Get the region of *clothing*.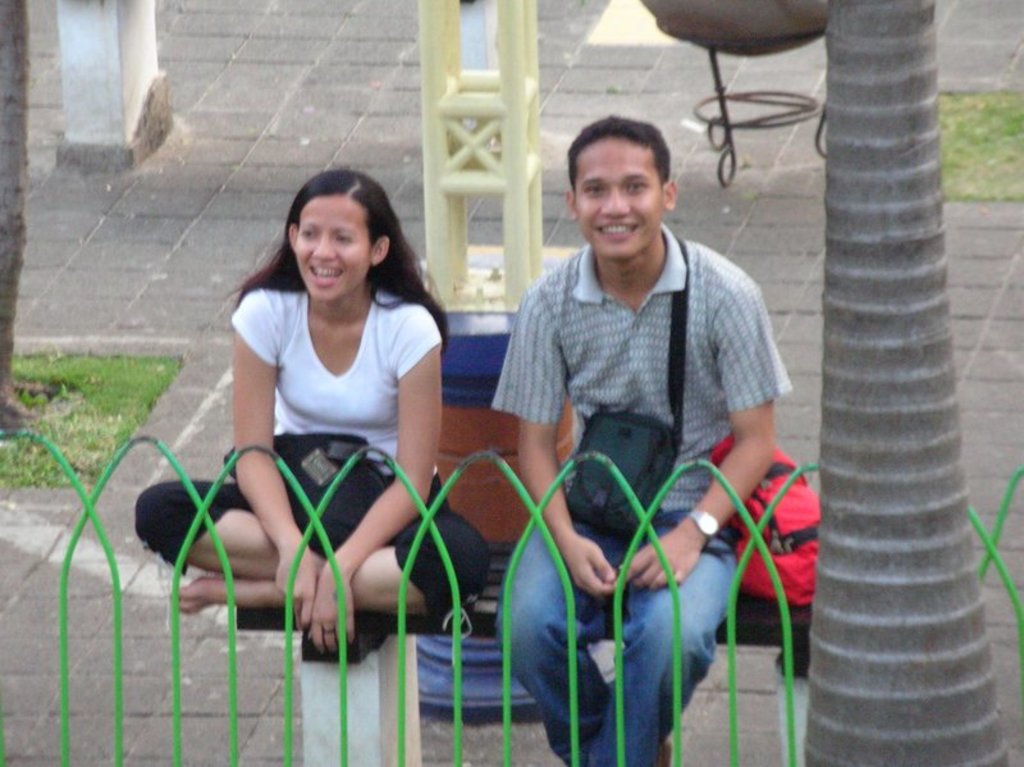
bbox=(481, 159, 799, 547).
